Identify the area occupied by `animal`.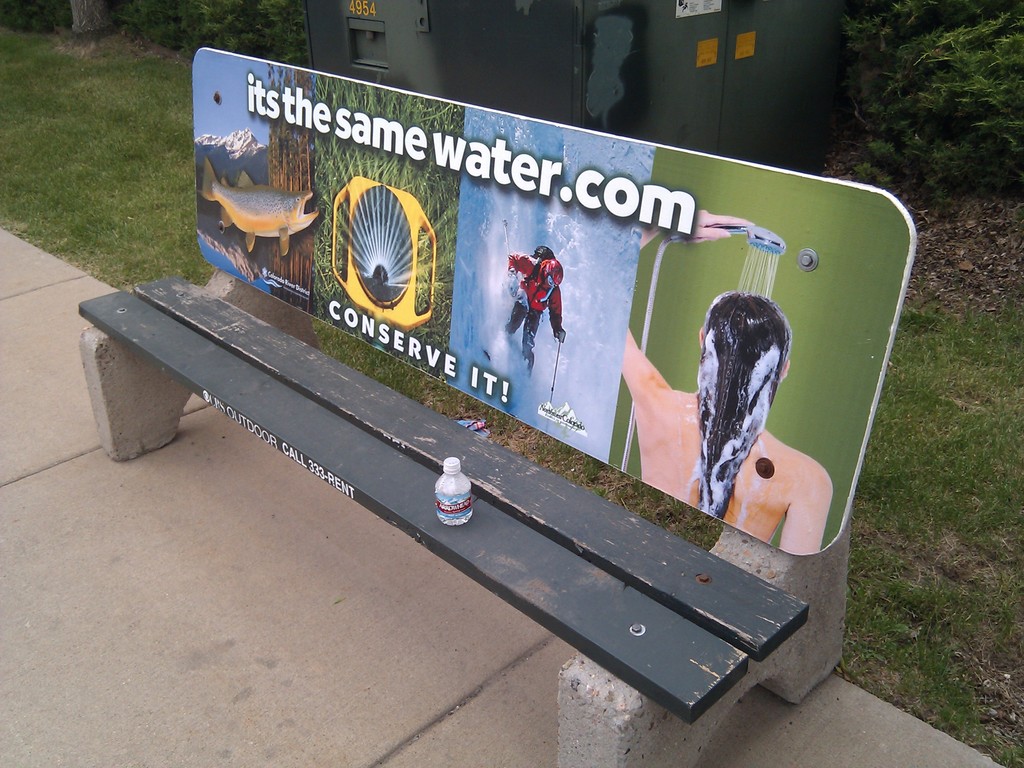
Area: bbox(197, 152, 317, 260).
